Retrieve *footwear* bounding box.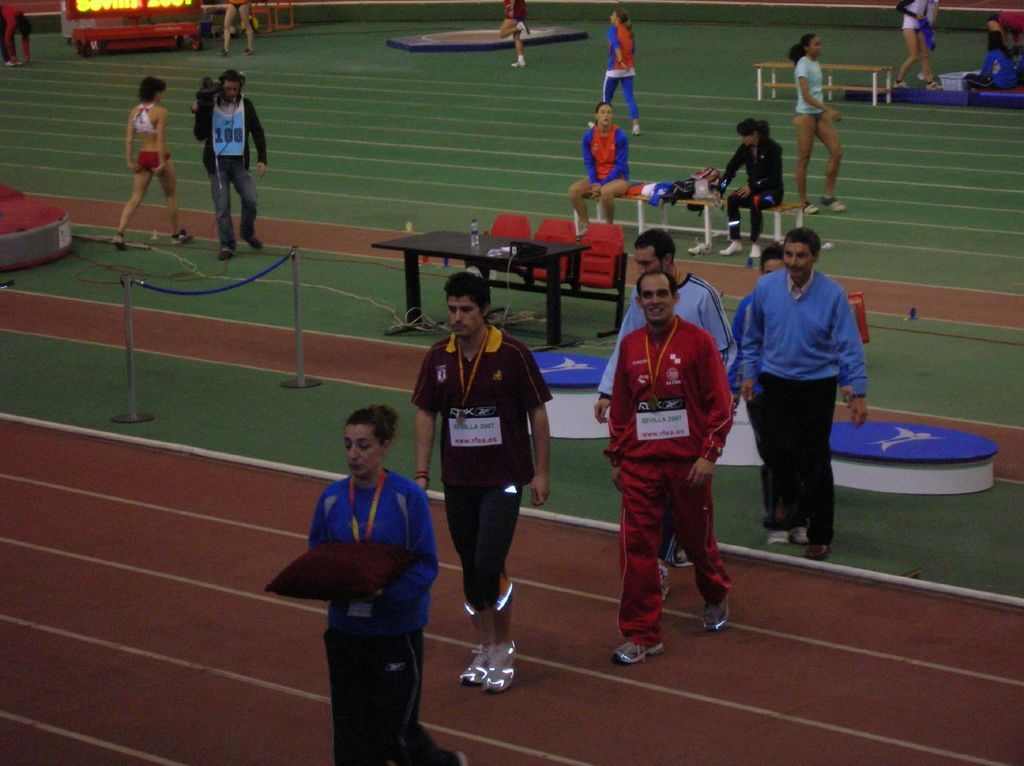
Bounding box: {"left": 823, "top": 199, "right": 846, "bottom": 215}.
